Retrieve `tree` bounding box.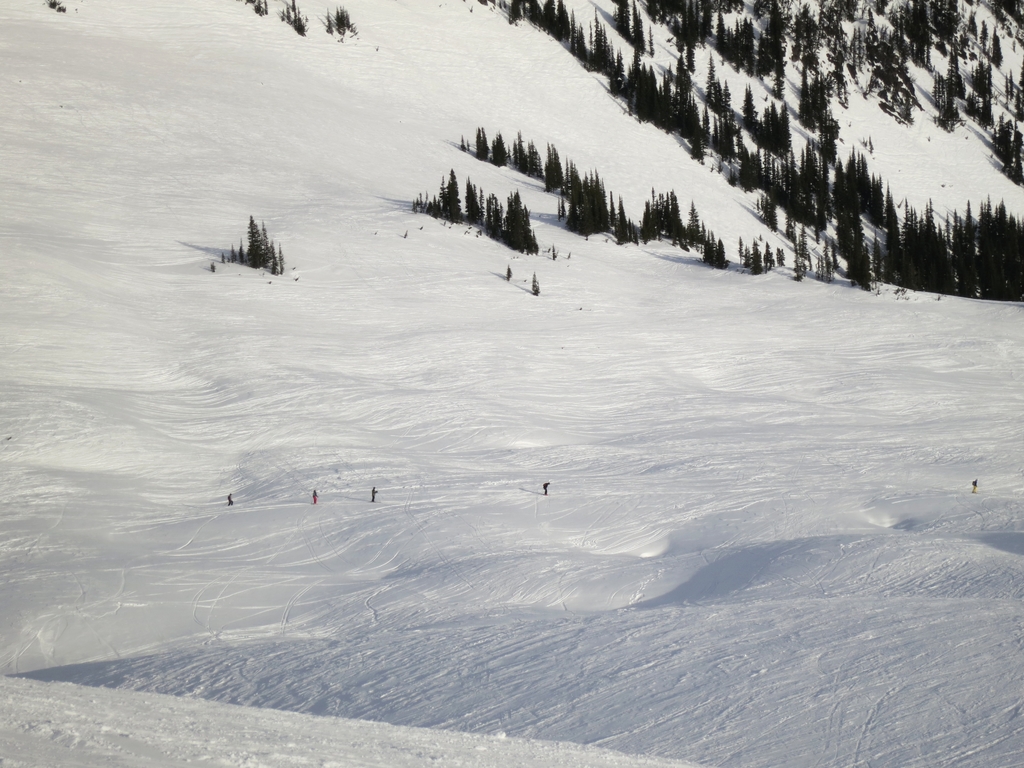
Bounding box: (243,213,276,276).
